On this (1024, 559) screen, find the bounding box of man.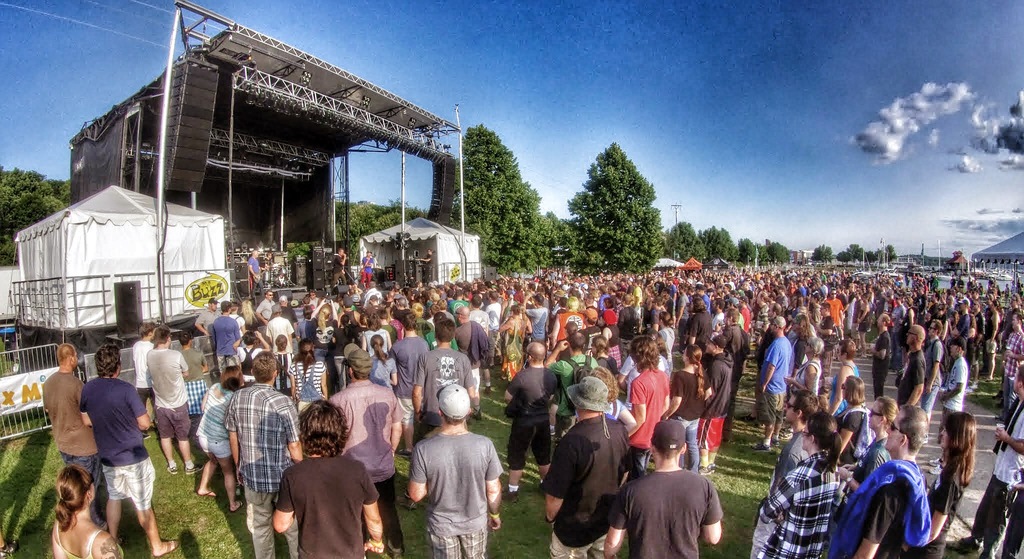
Bounding box: box(755, 316, 792, 452).
